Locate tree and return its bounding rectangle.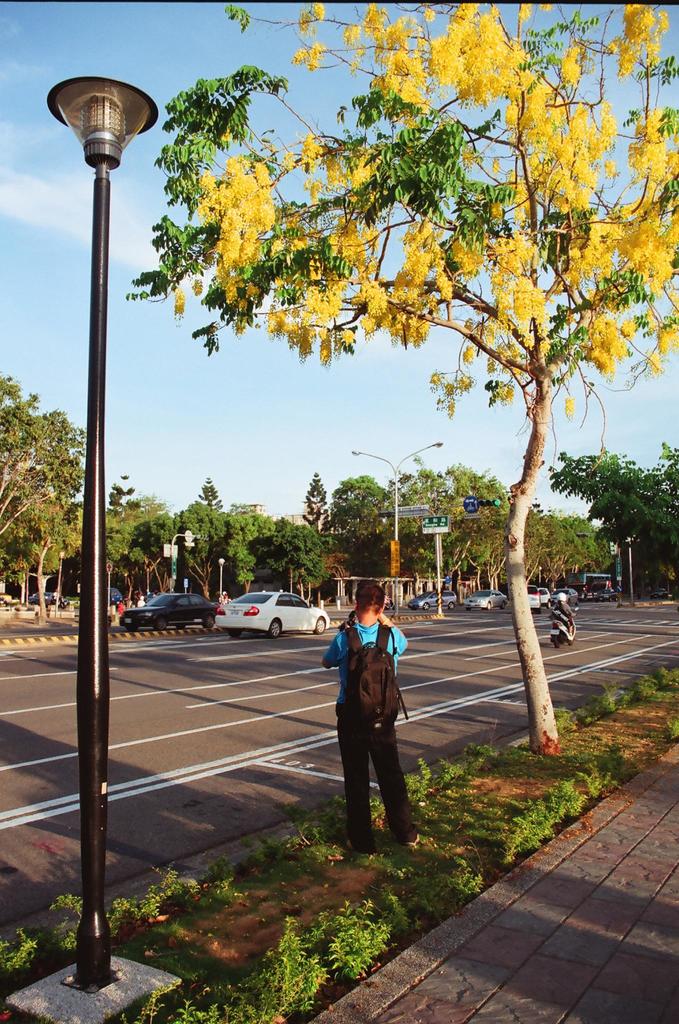
(left=552, top=451, right=678, bottom=586).
